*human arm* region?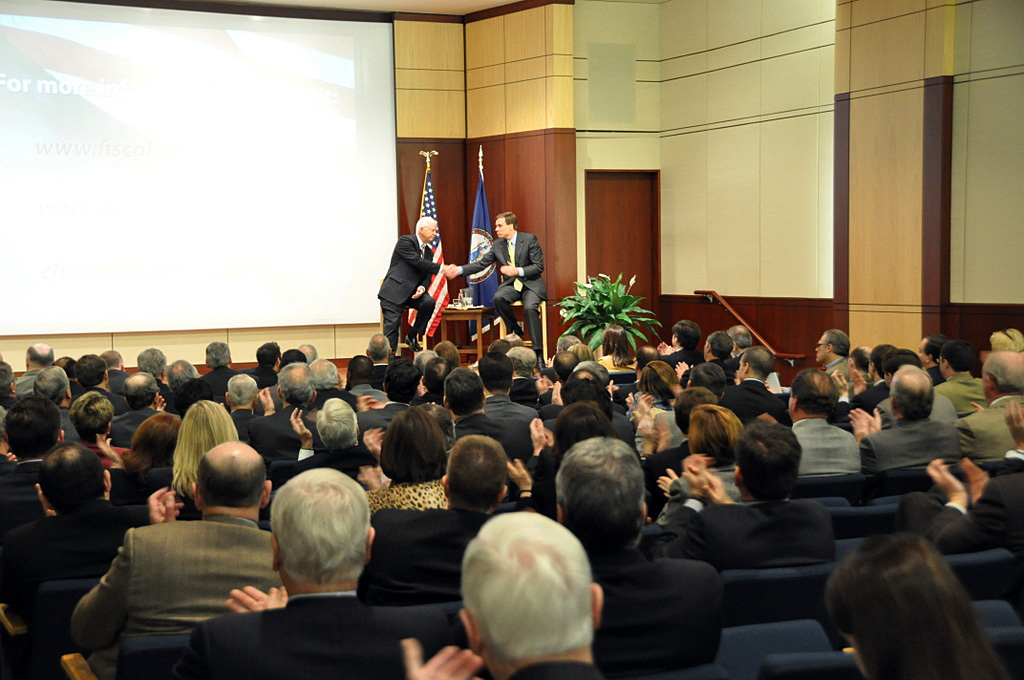
{"x1": 1006, "y1": 397, "x2": 1023, "y2": 457}
